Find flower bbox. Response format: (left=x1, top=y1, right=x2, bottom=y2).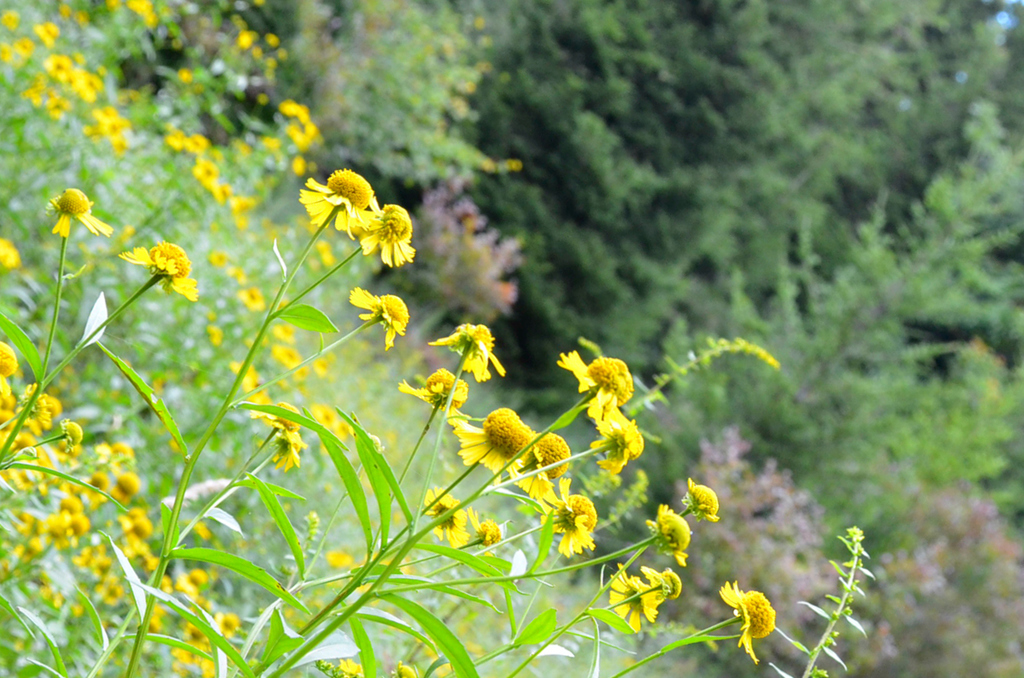
(left=685, top=476, right=726, bottom=519).
